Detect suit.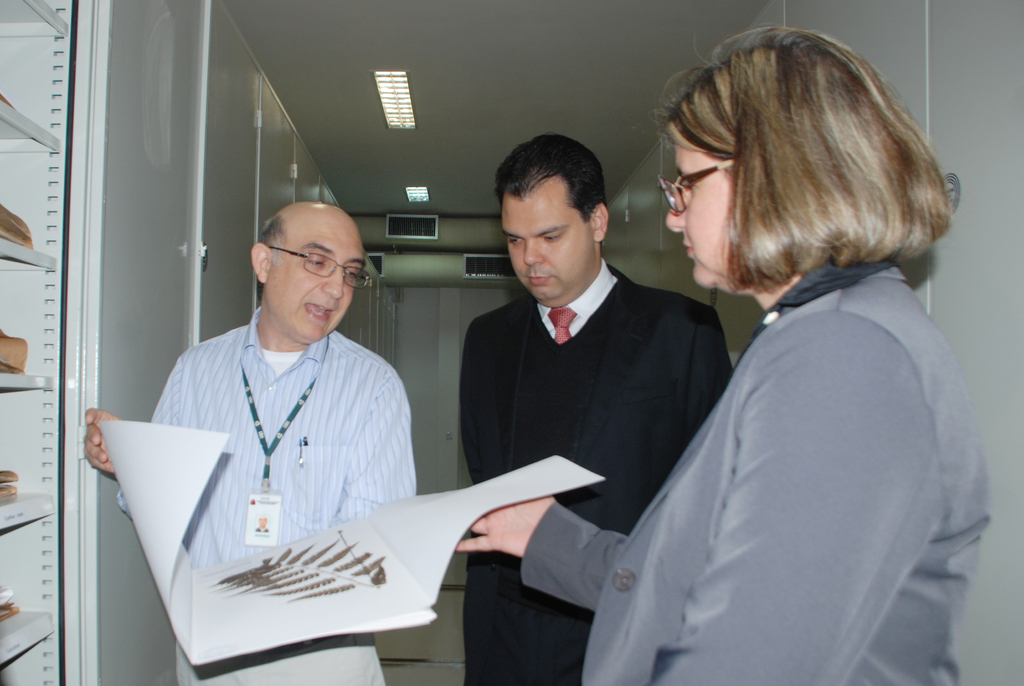
Detected at 519 259 990 685.
